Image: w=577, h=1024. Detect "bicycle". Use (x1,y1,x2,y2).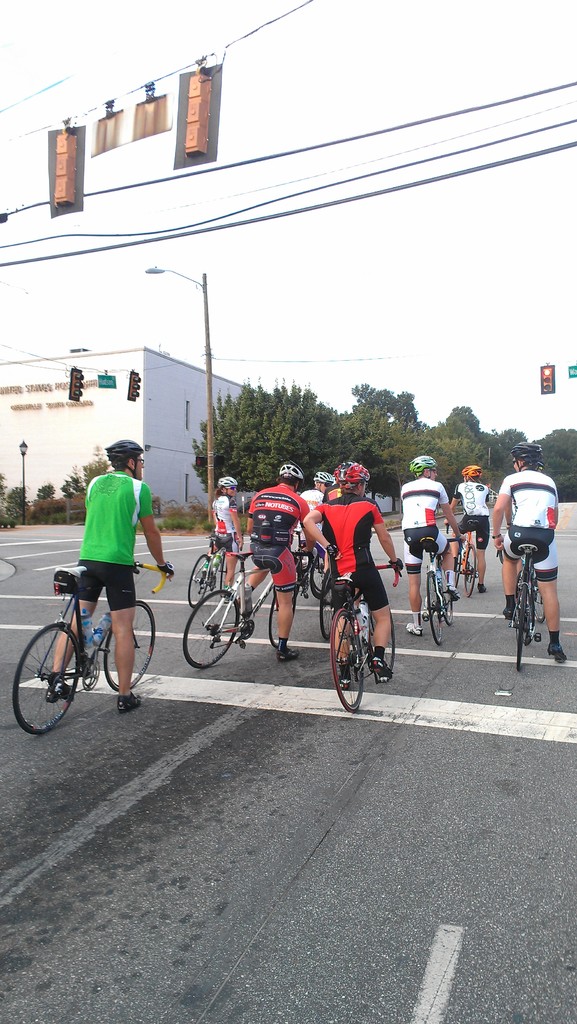
(20,551,158,732).
